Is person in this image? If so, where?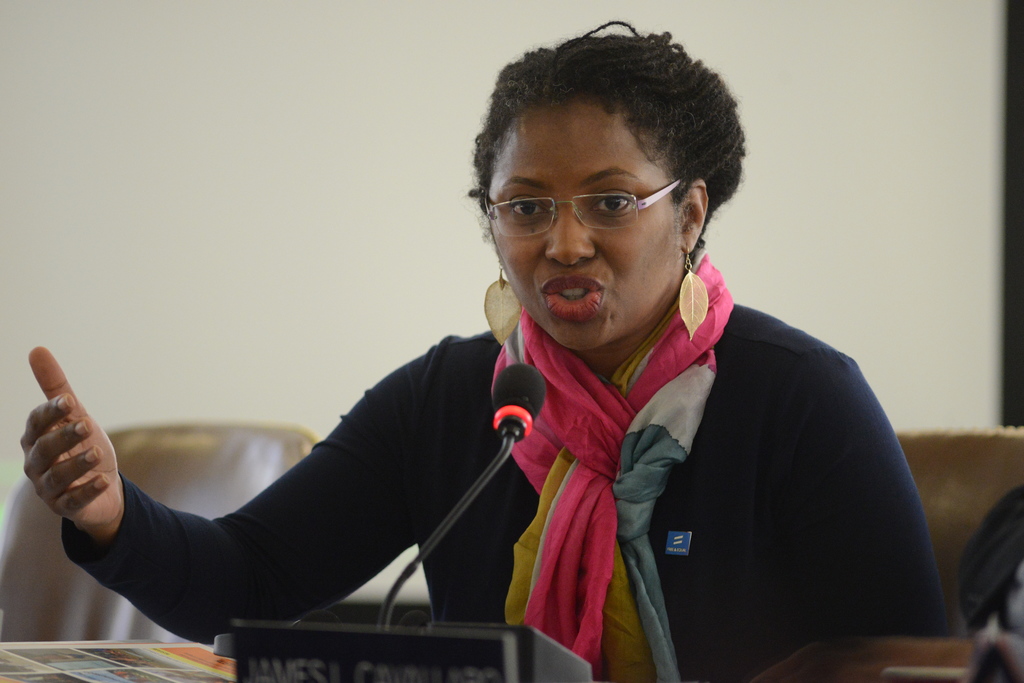
Yes, at 20,15,974,682.
